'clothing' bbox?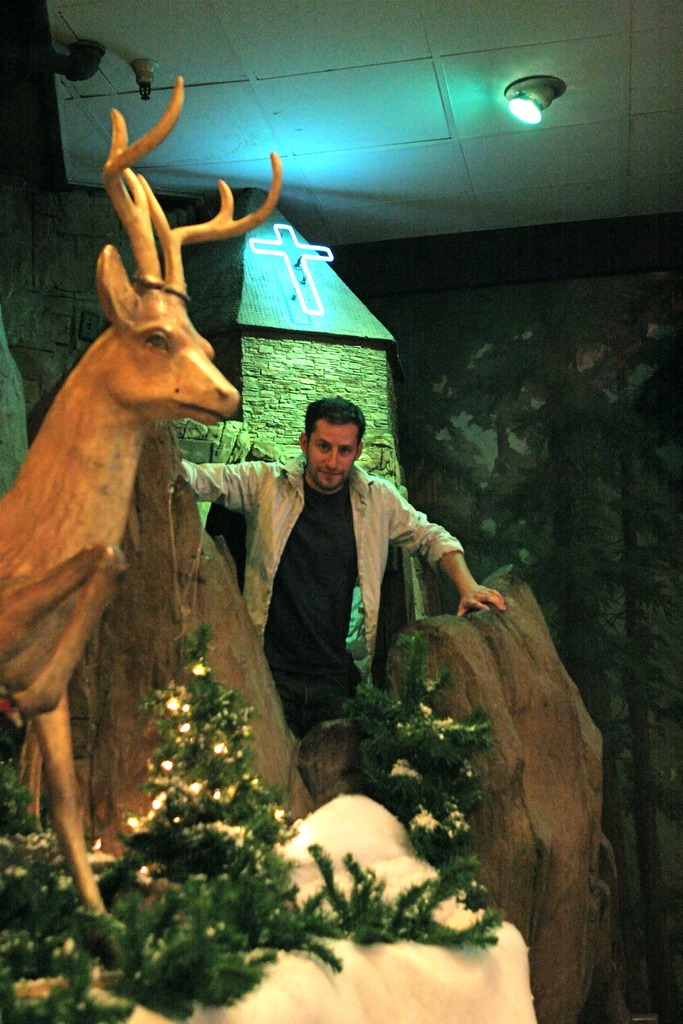
{"left": 239, "top": 440, "right": 511, "bottom": 865}
